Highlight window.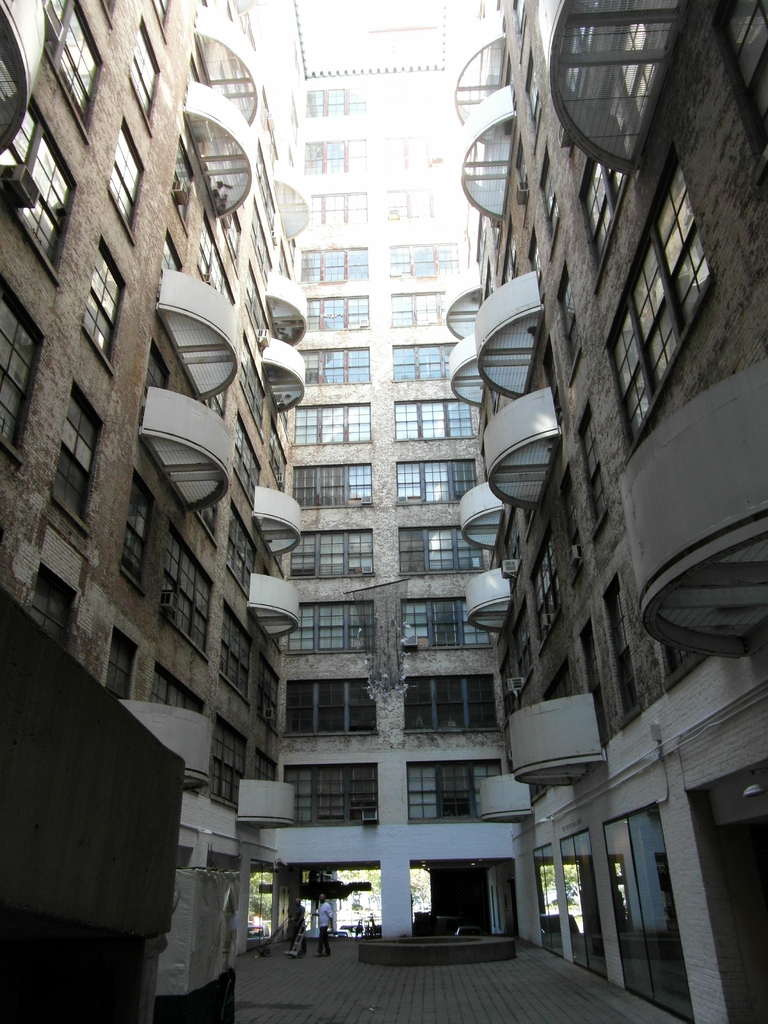
Highlighted region: <region>212, 717, 242, 815</region>.
